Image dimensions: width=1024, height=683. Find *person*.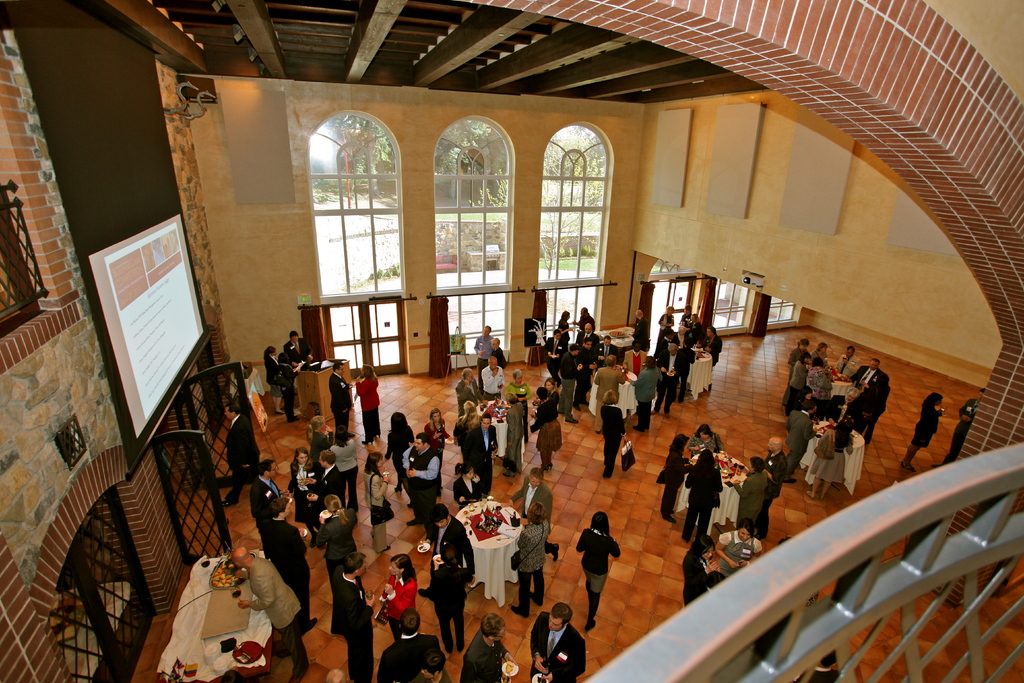
[x1=632, y1=311, x2=650, y2=348].
